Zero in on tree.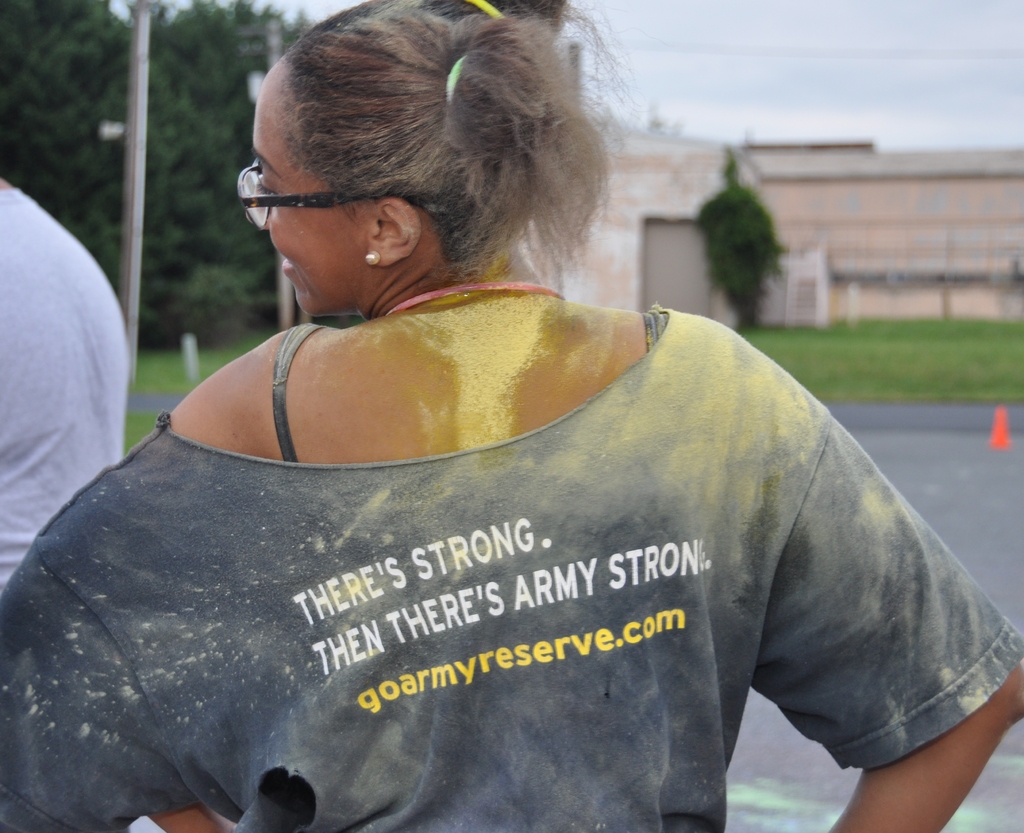
Zeroed in: region(0, 0, 311, 351).
